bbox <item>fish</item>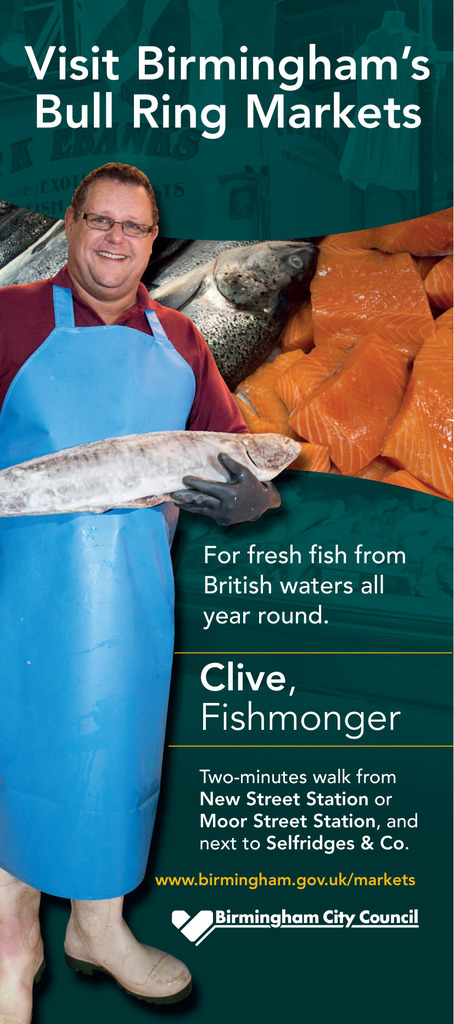
145, 238, 257, 296
